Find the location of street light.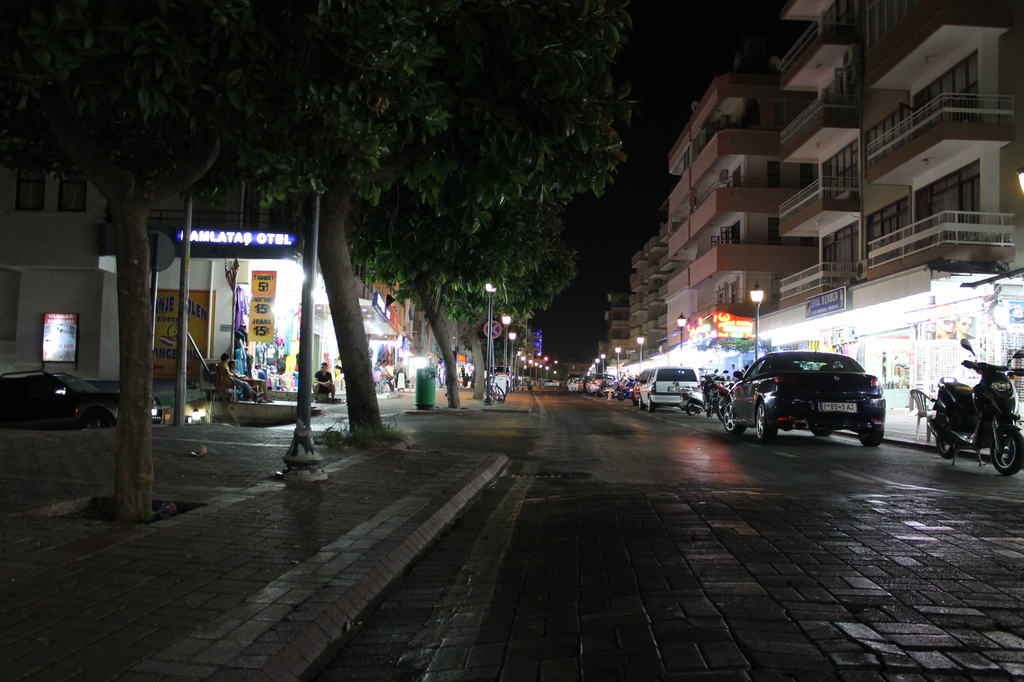
Location: [x1=675, y1=311, x2=685, y2=368].
